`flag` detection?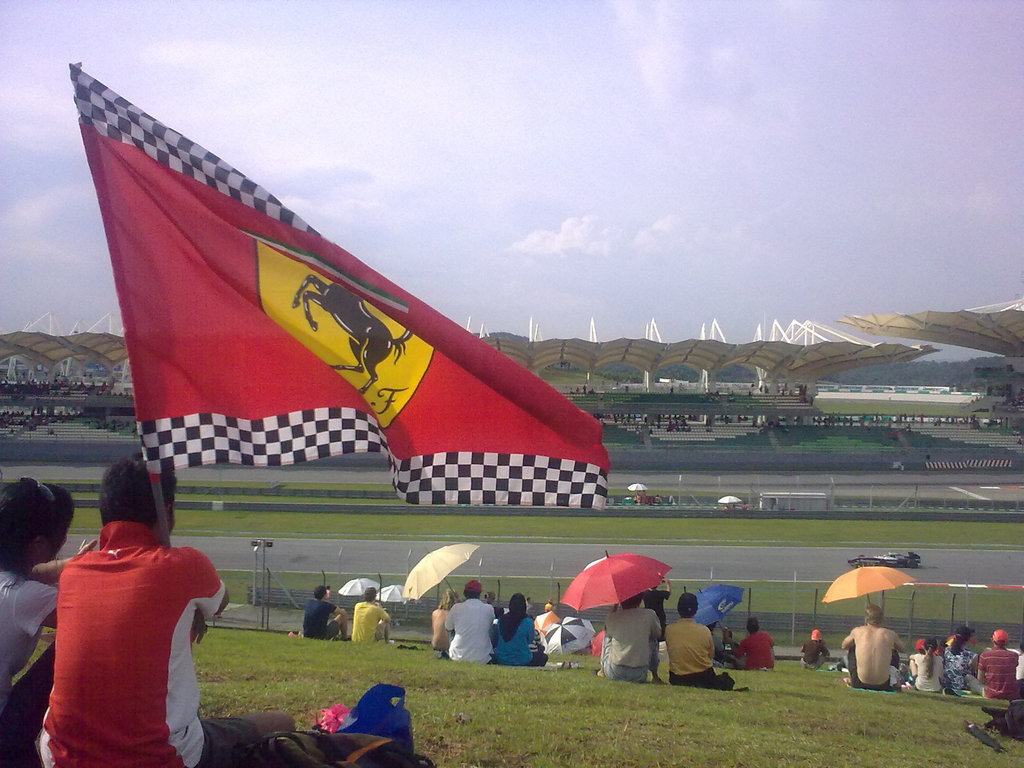
region(113, 56, 636, 540)
